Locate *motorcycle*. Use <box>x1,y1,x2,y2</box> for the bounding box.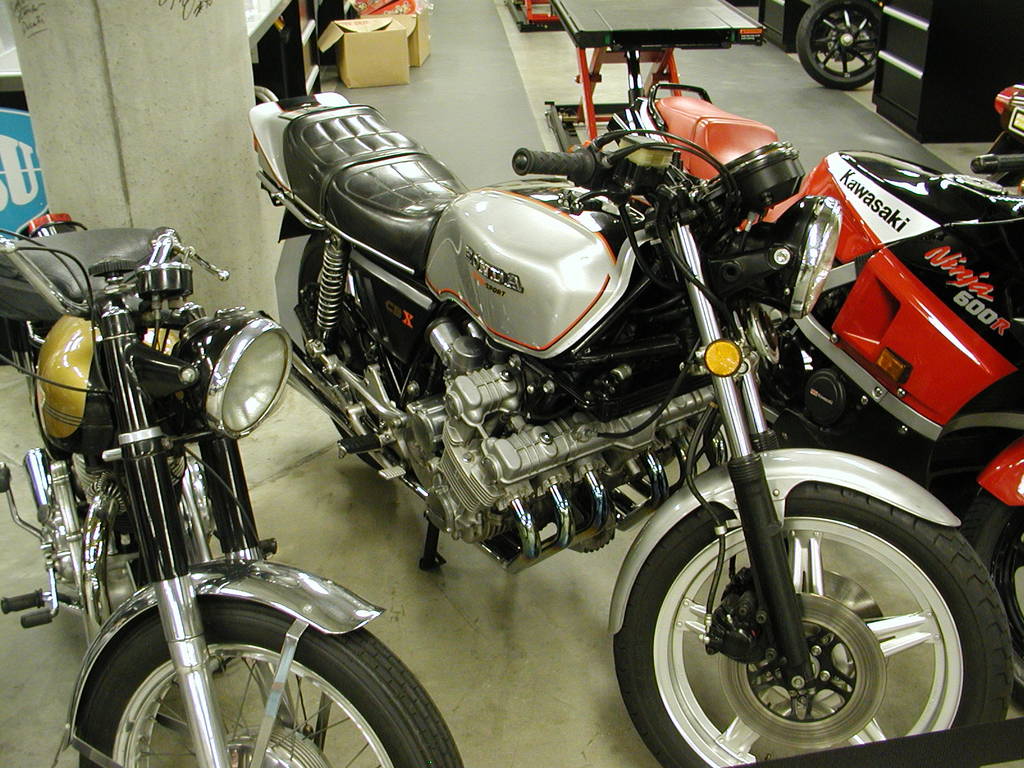
<box>0,223,463,767</box>.
